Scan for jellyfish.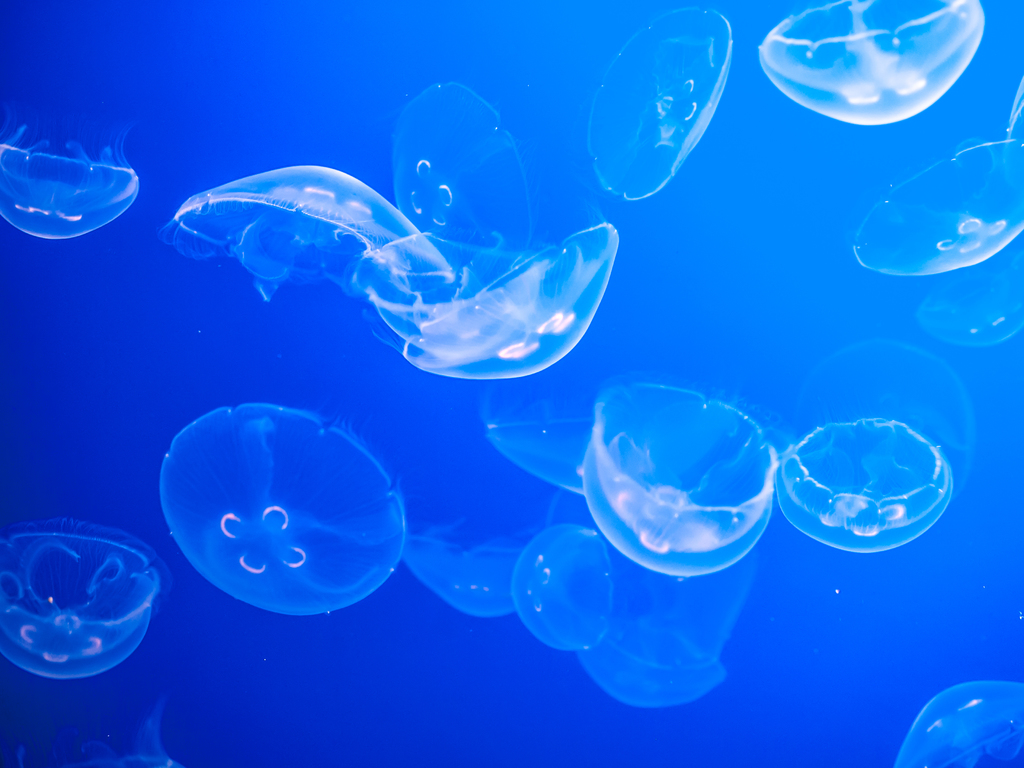
Scan result: box(587, 618, 727, 706).
